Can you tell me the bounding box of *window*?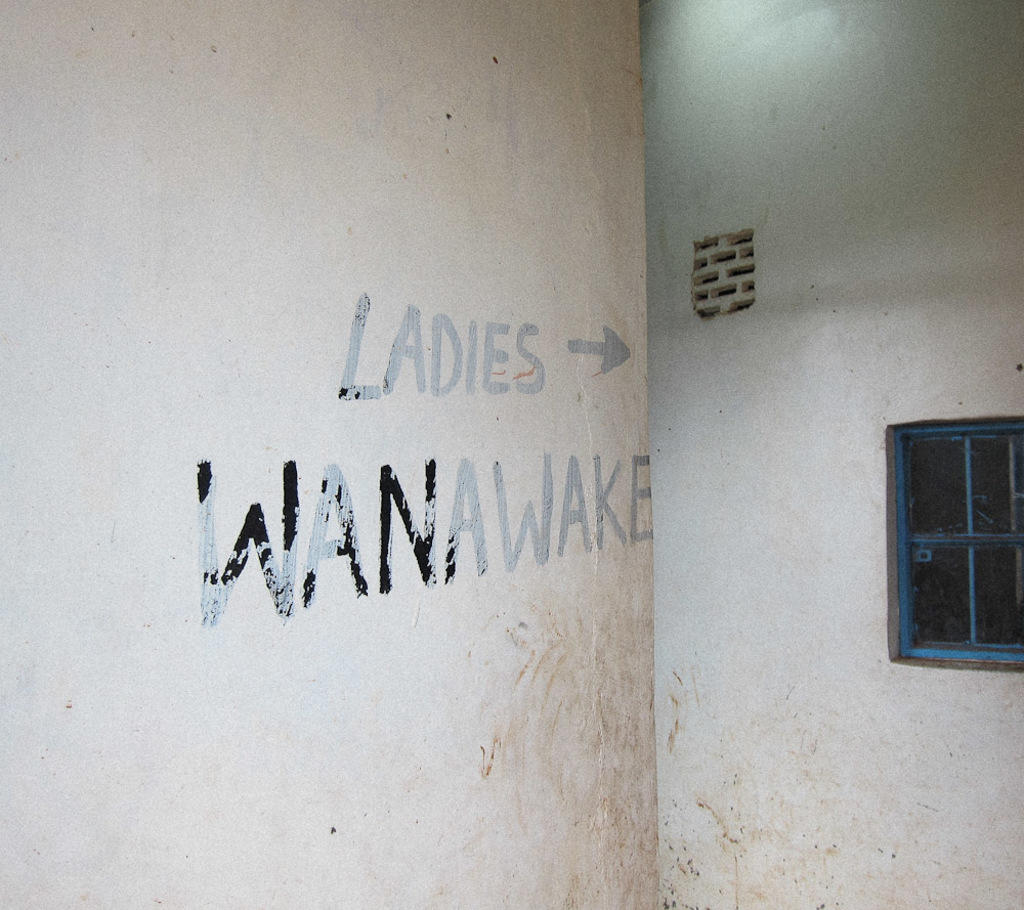
crop(904, 405, 1023, 674).
